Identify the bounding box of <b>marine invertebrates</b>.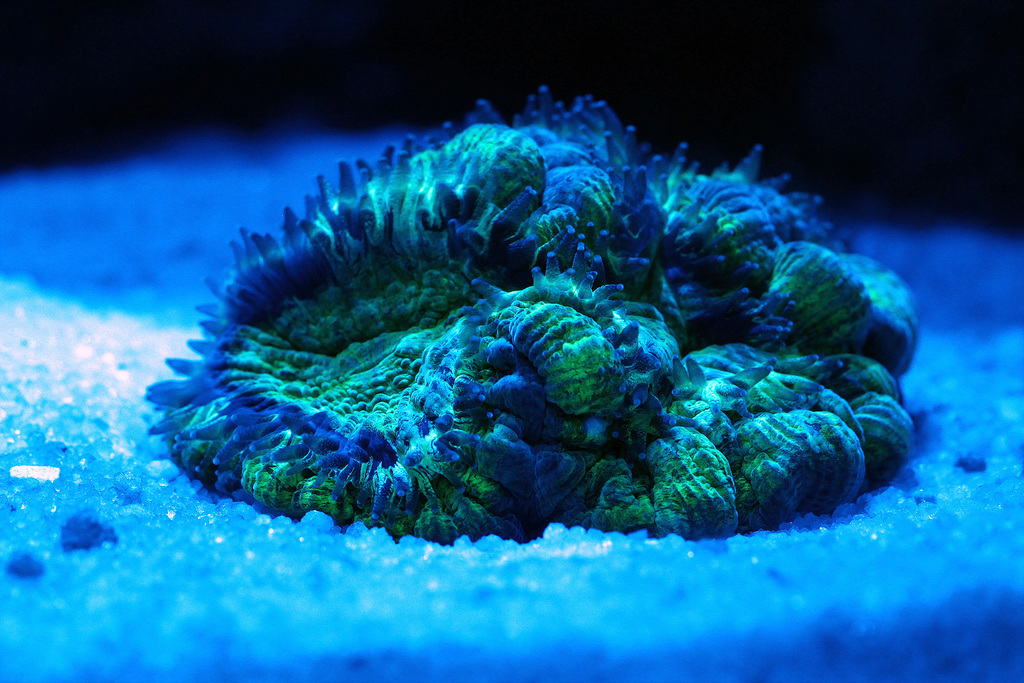
pyautogui.locateOnScreen(630, 120, 856, 328).
